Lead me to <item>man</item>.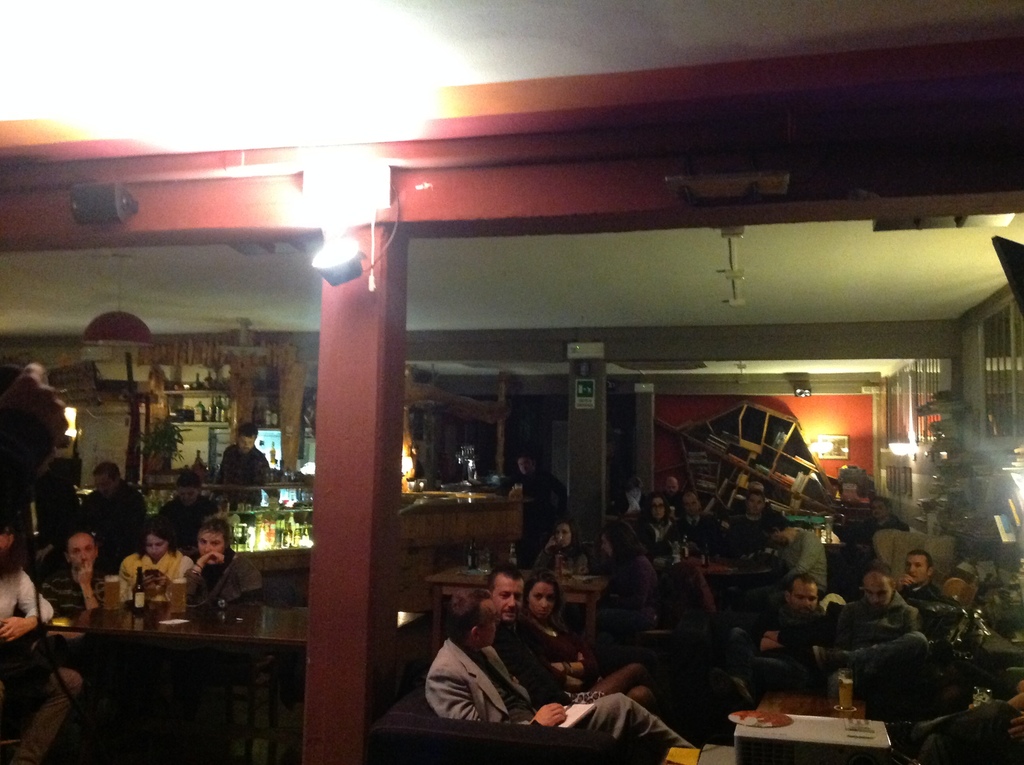
Lead to 734, 479, 779, 514.
